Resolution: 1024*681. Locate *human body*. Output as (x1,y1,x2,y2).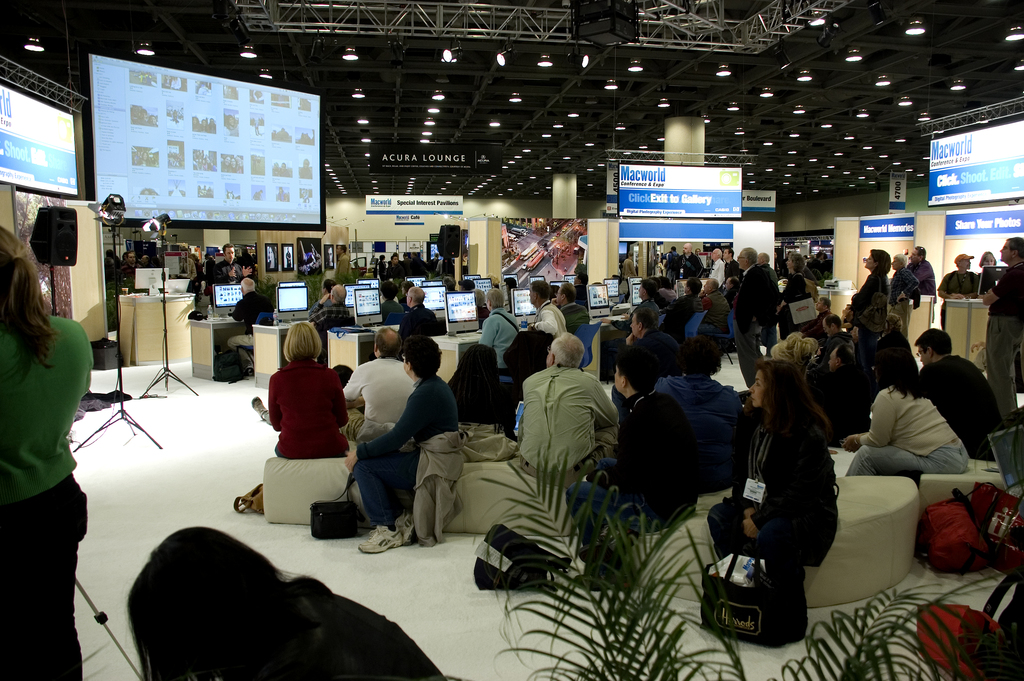
(308,281,350,327).
